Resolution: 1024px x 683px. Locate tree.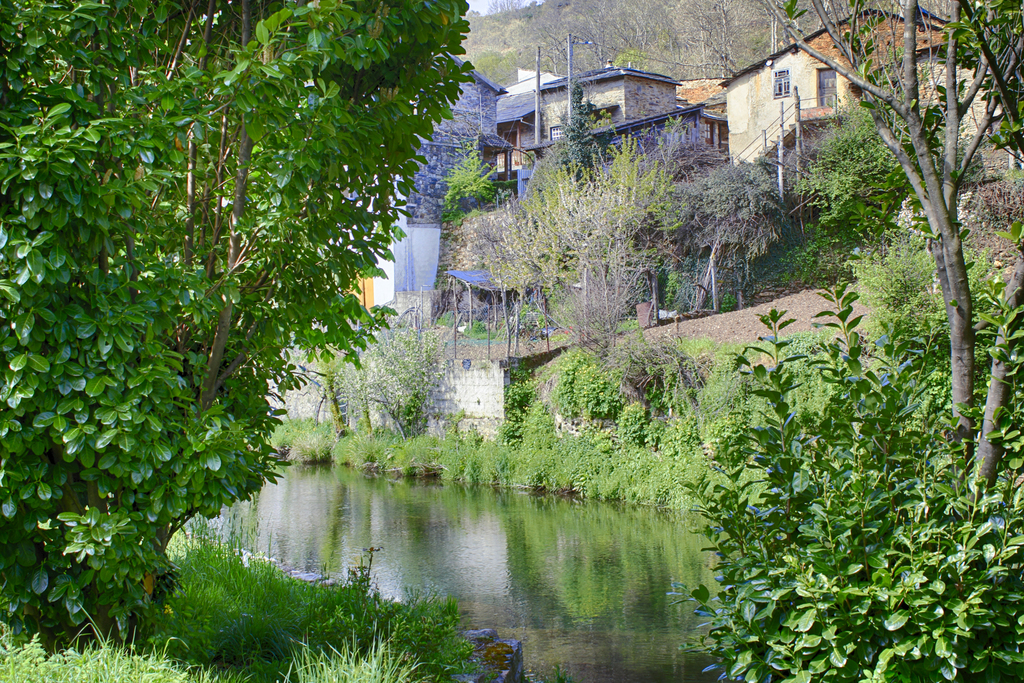
bbox=[0, 0, 470, 657].
